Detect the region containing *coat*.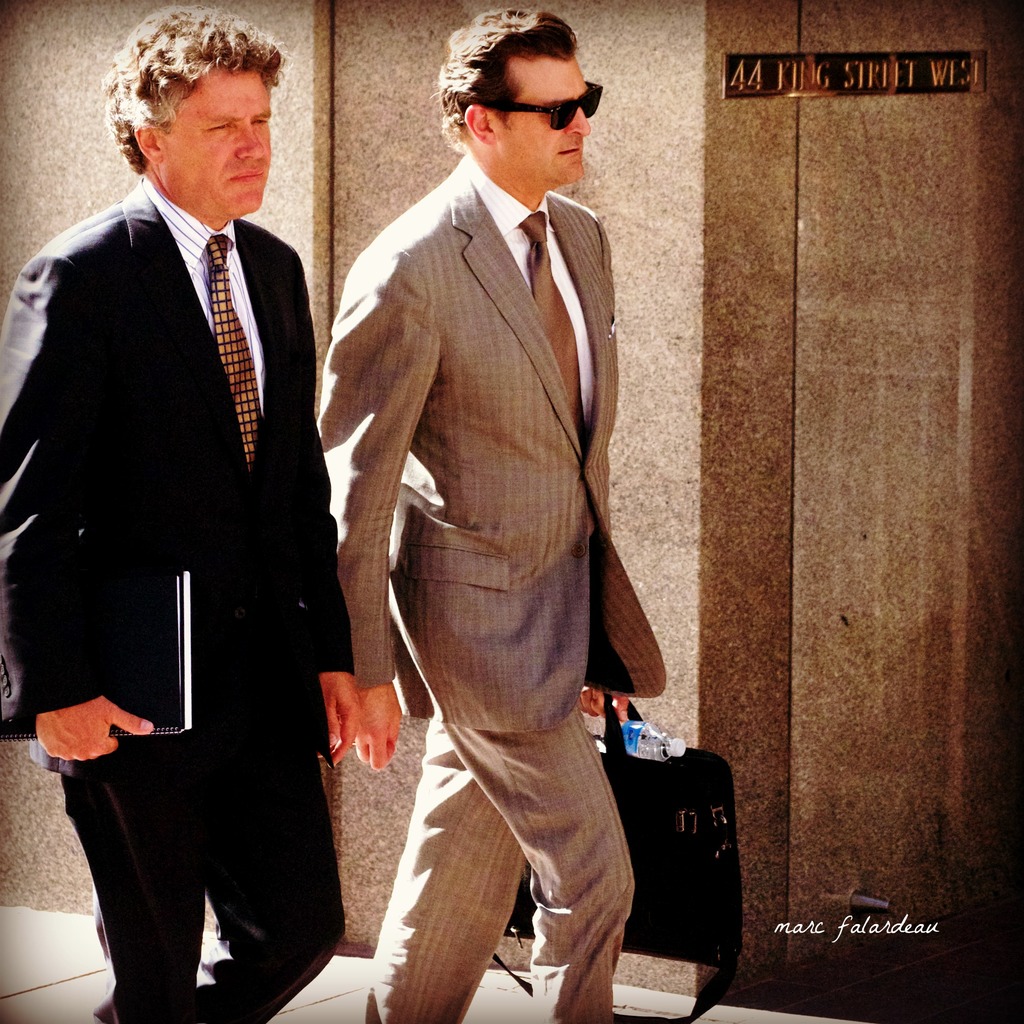
(317,154,671,739).
